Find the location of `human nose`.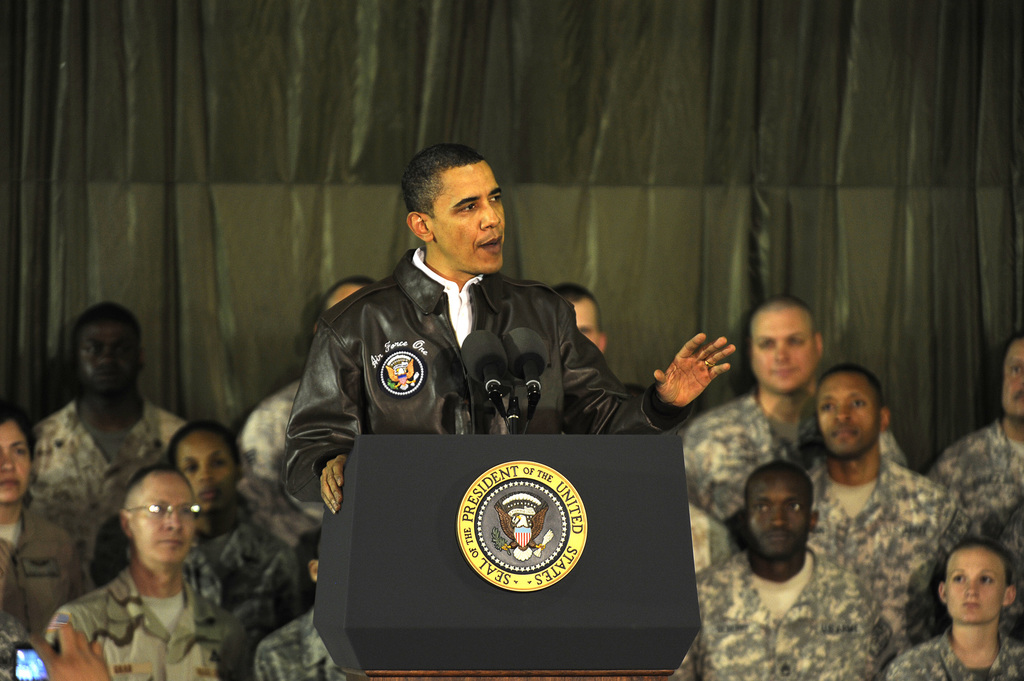
Location: {"x1": 479, "y1": 201, "x2": 500, "y2": 228}.
